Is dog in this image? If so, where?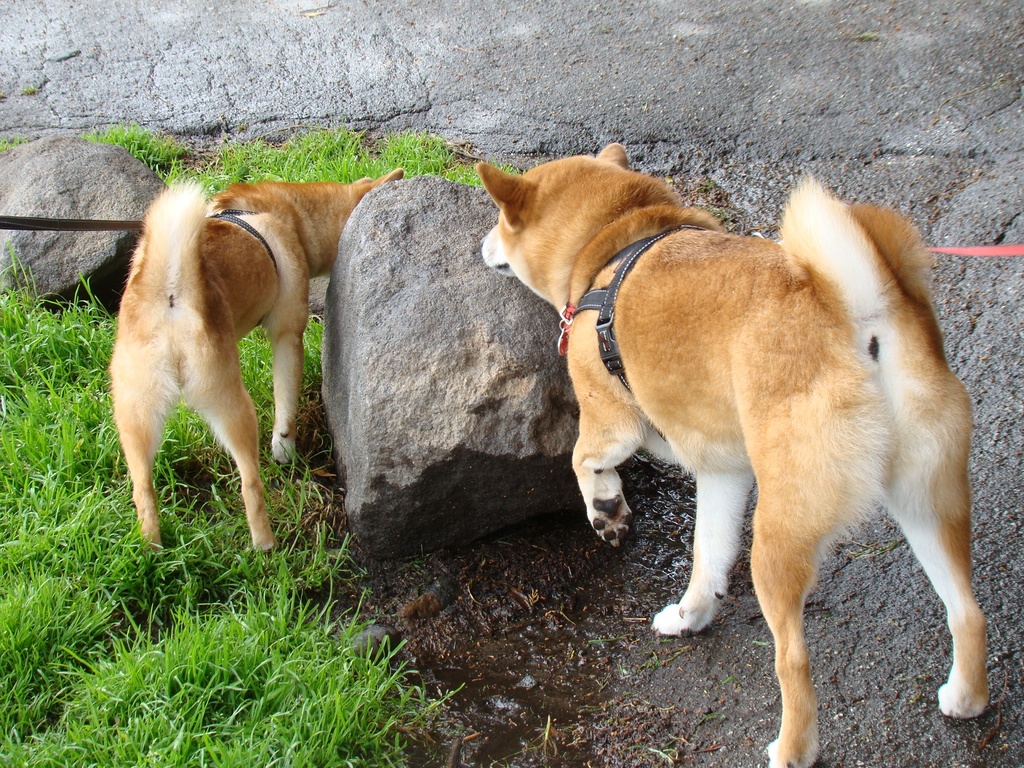
Yes, at l=476, t=141, r=991, b=767.
